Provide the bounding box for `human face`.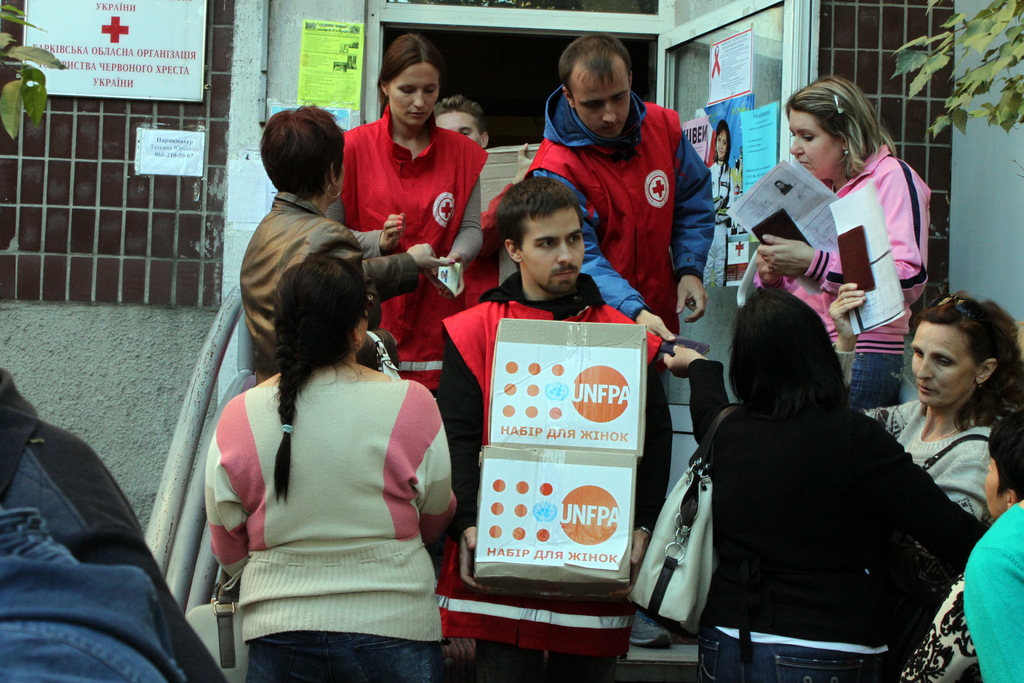
bbox=[436, 110, 481, 147].
